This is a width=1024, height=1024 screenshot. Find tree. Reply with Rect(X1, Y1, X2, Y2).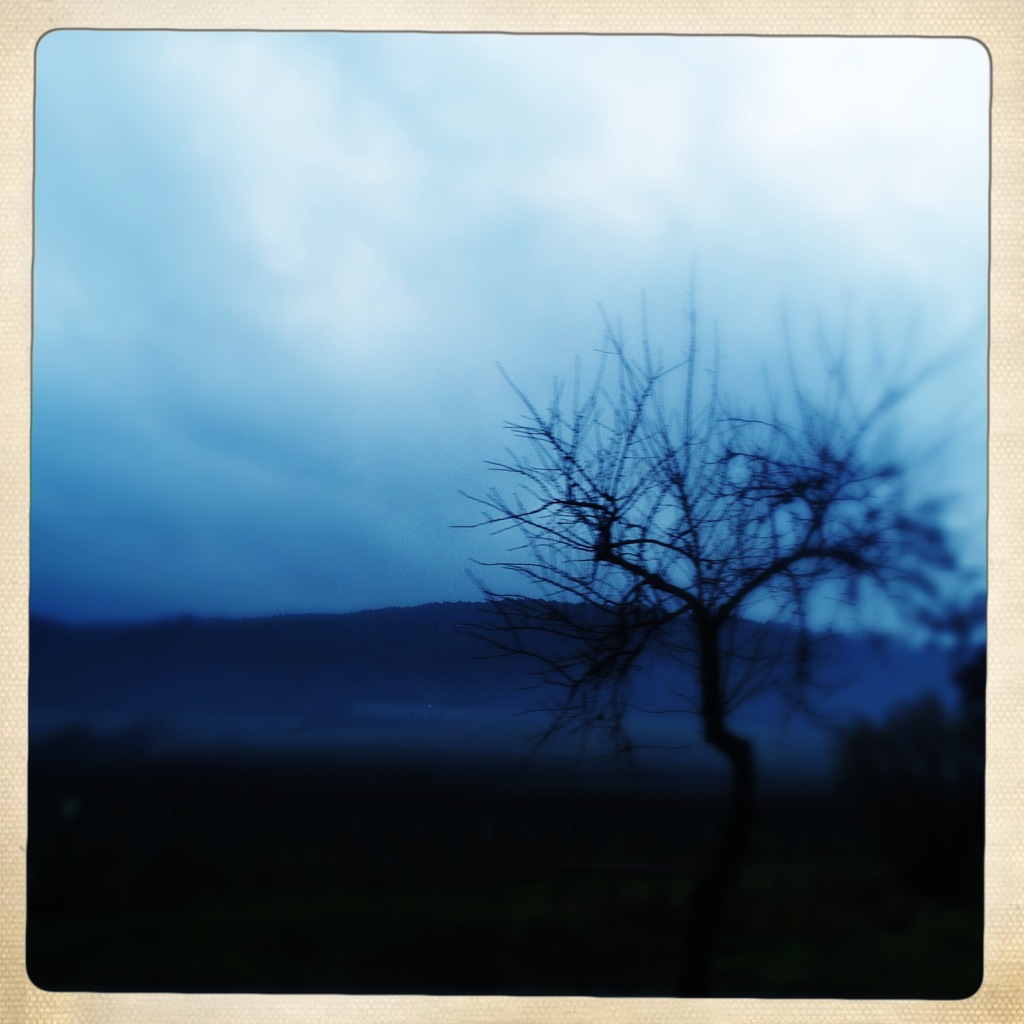
Rect(440, 282, 918, 822).
